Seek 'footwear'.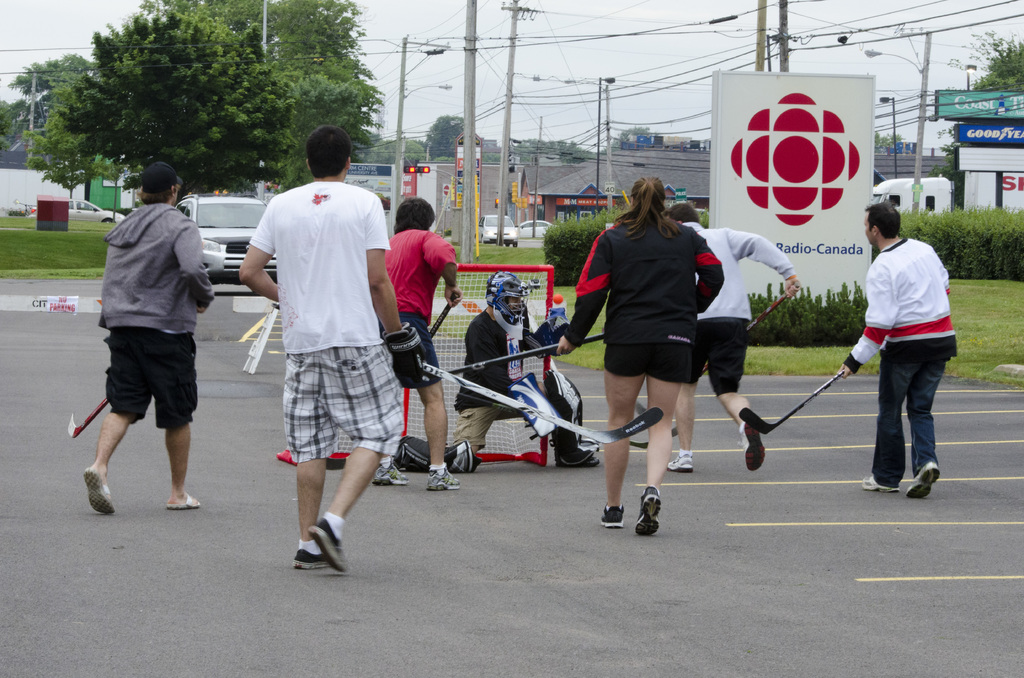
<region>369, 463, 410, 485</region>.
